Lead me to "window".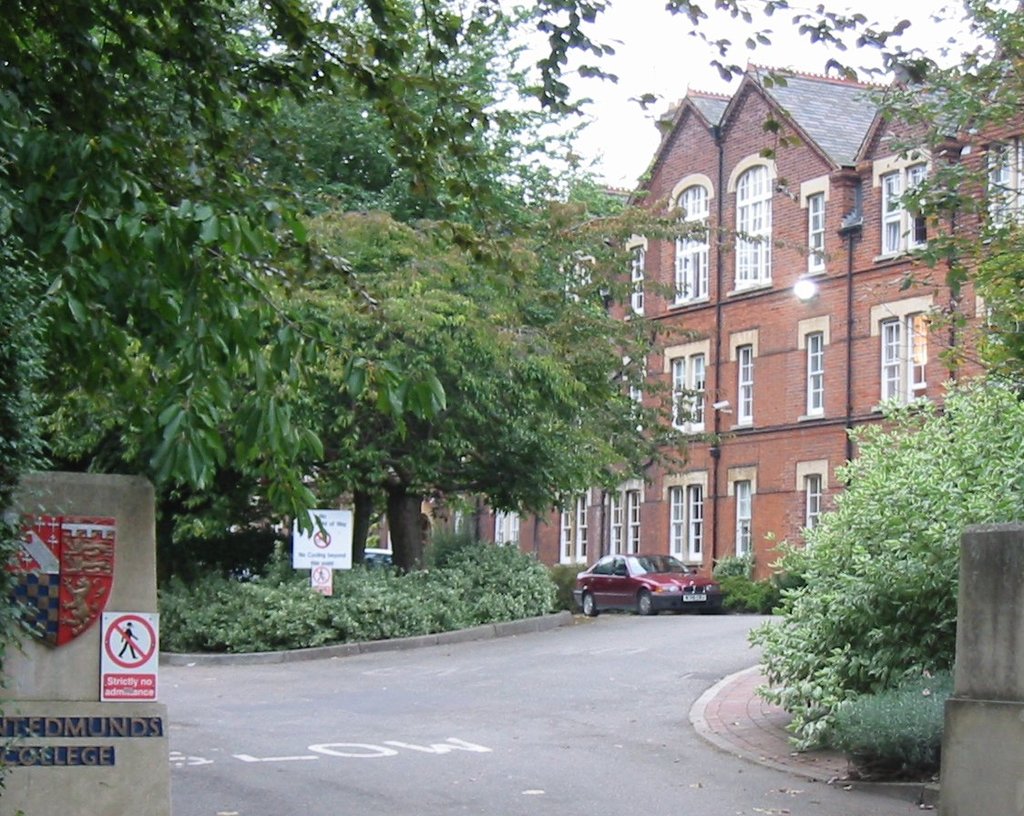
Lead to l=724, t=169, r=773, b=293.
